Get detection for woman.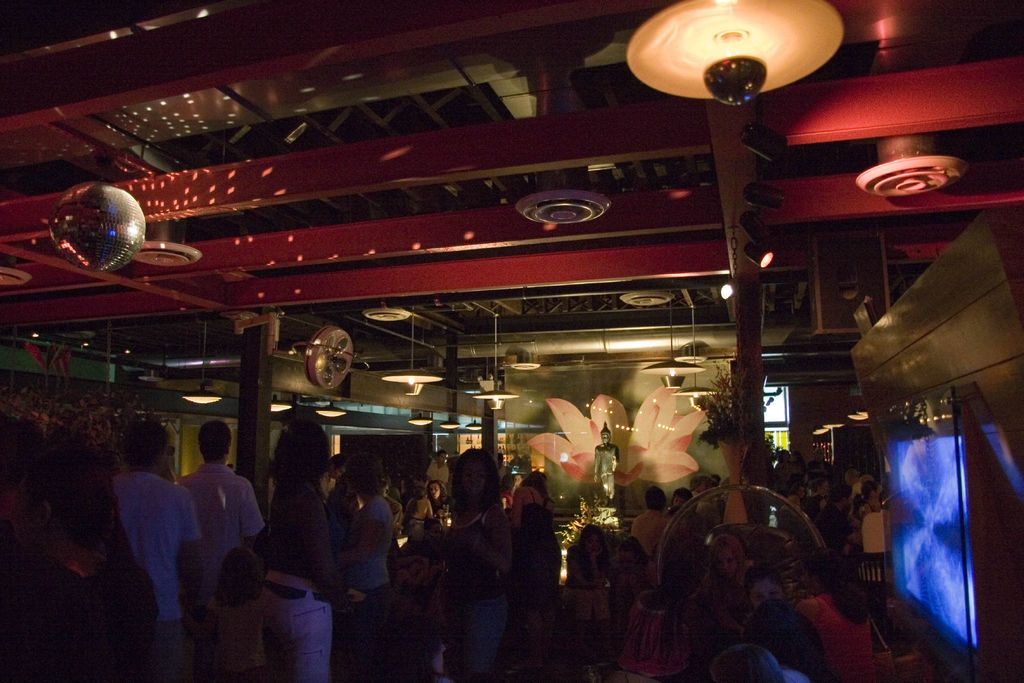
Detection: bbox=[337, 445, 391, 682].
